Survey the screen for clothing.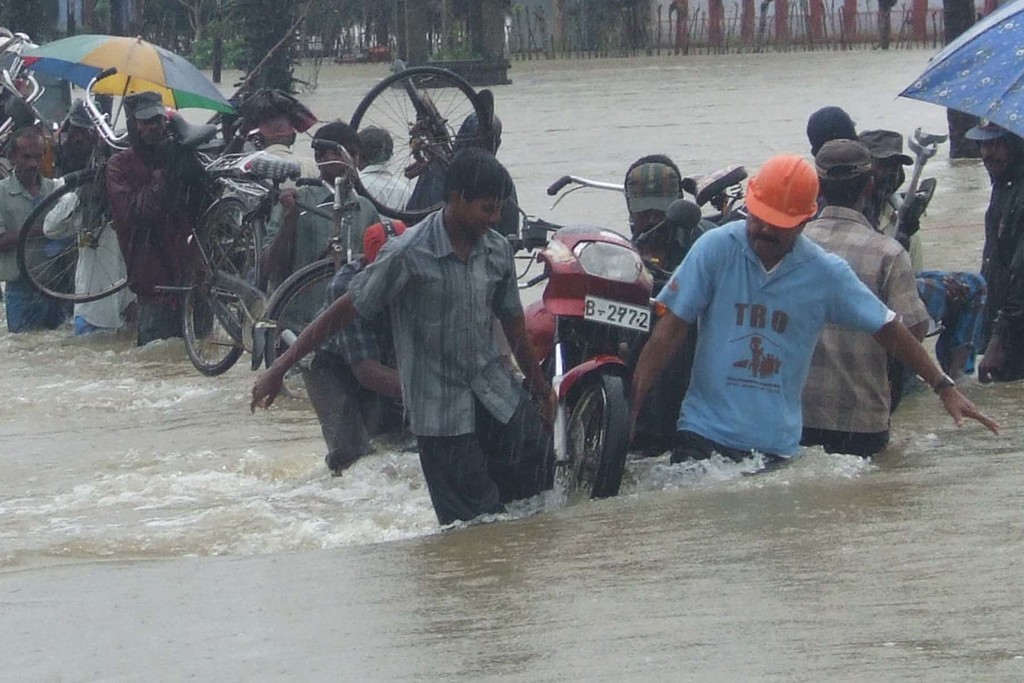
Survey found: [45,180,141,333].
